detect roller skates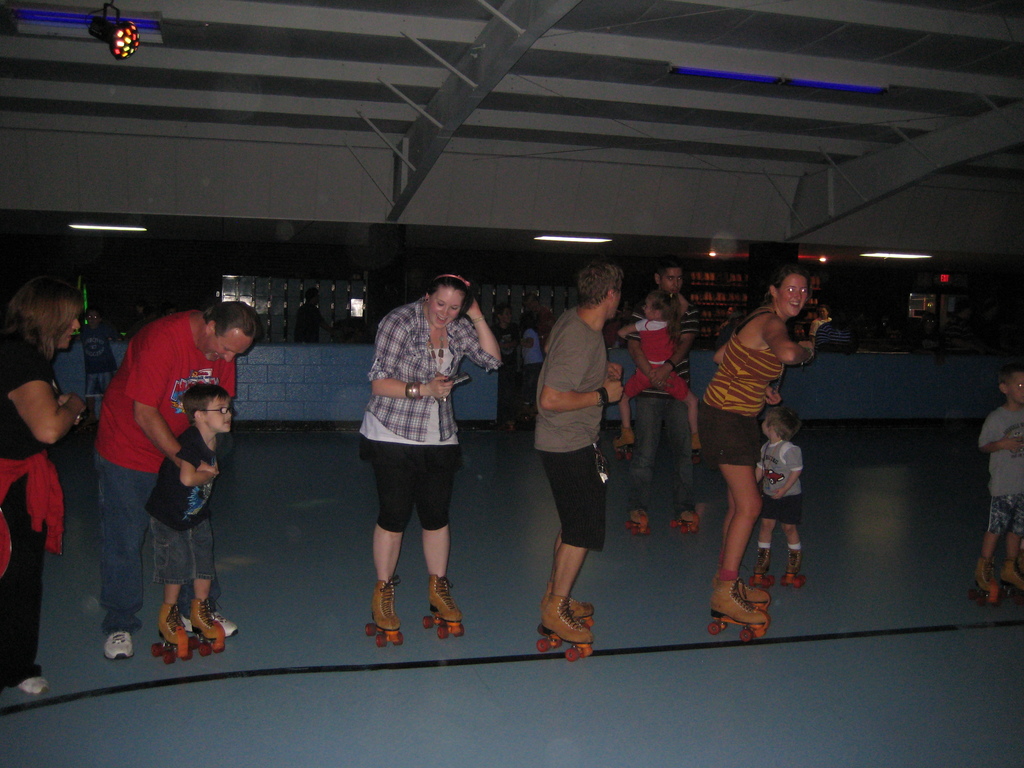
detection(422, 575, 467, 641)
